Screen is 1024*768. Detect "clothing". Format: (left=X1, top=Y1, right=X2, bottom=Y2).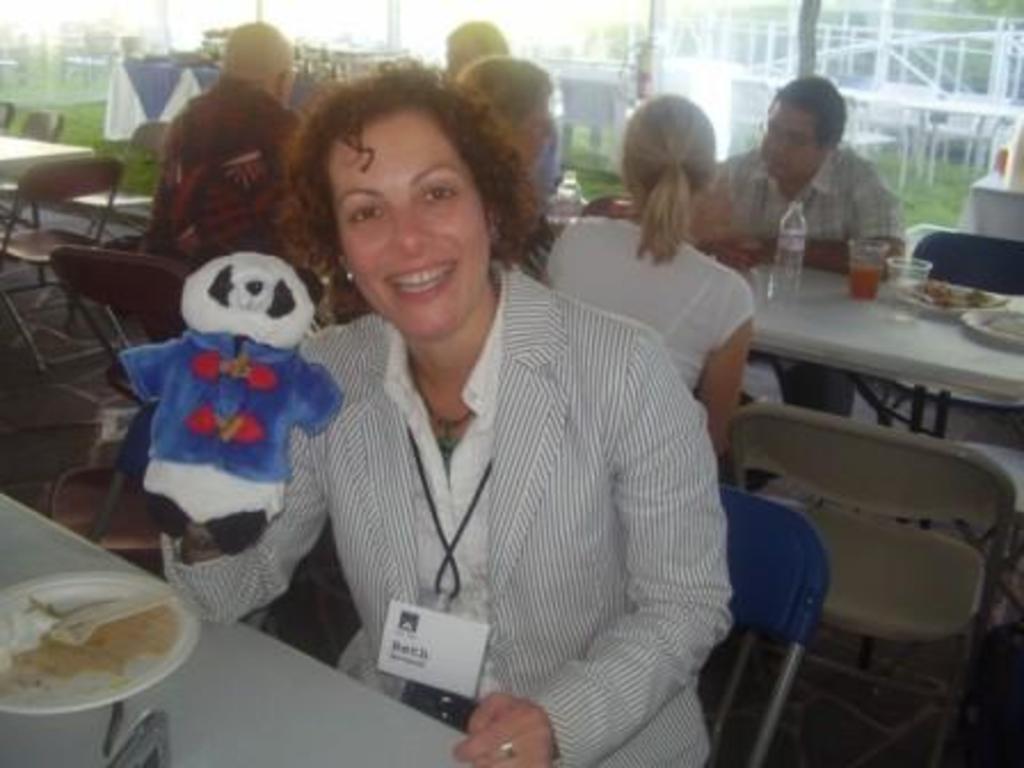
(left=542, top=213, right=759, bottom=398).
